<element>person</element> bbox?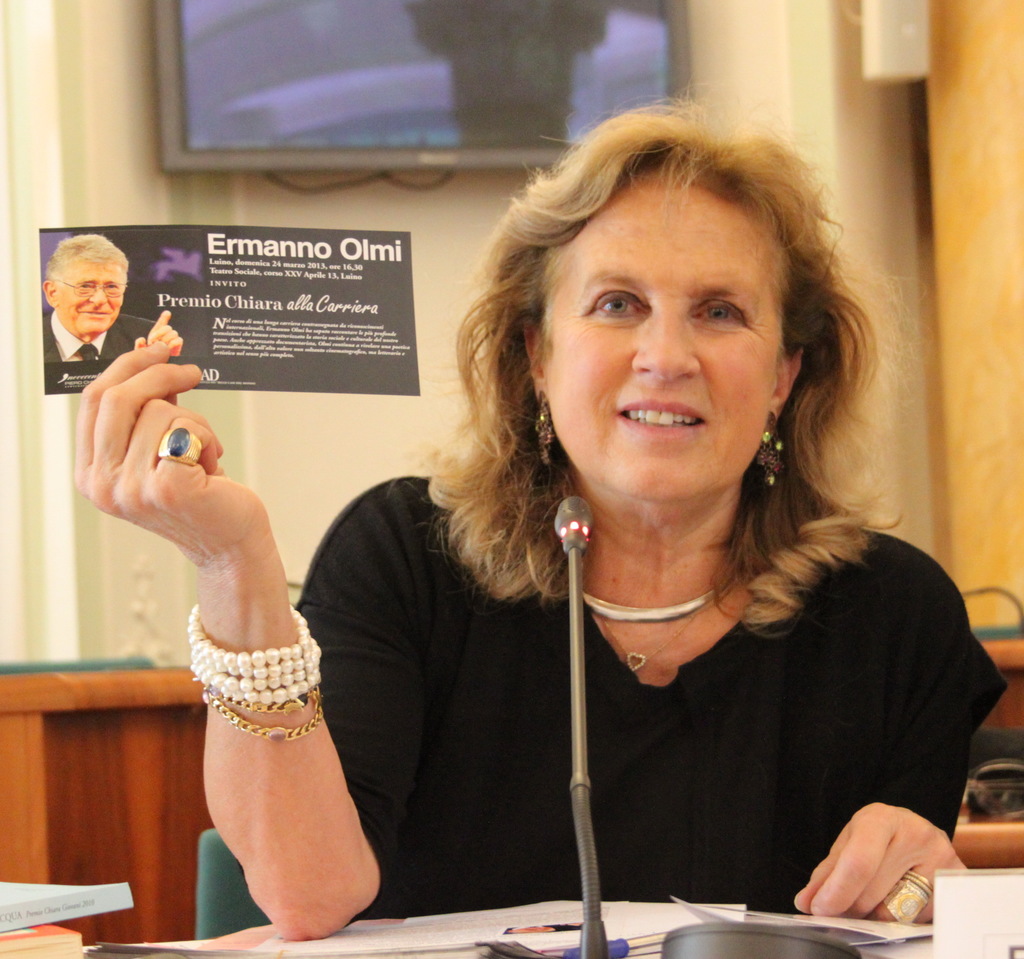
(left=24, top=228, right=147, bottom=404)
